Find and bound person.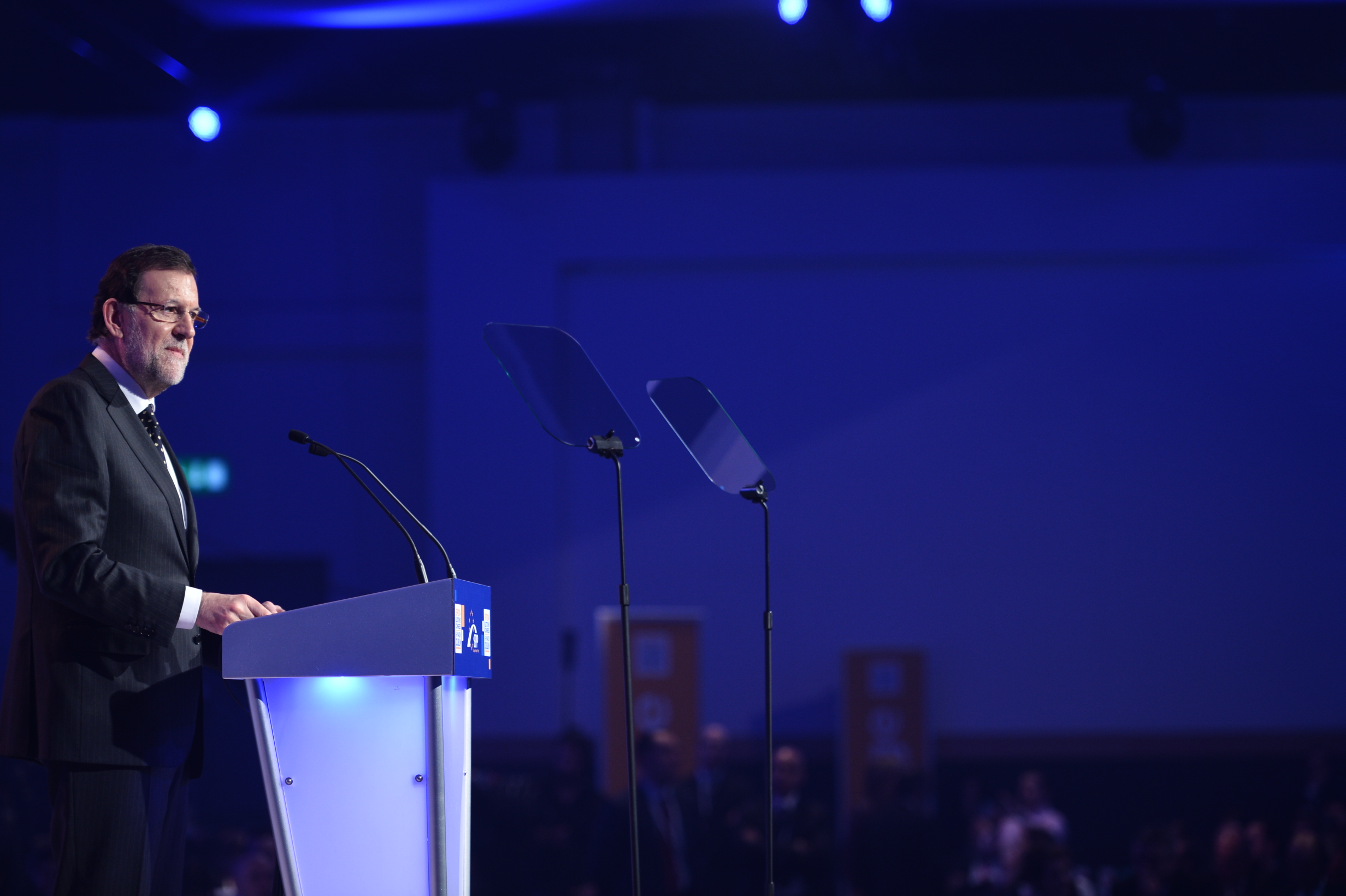
Bound: x1=14, y1=110, x2=143, y2=482.
